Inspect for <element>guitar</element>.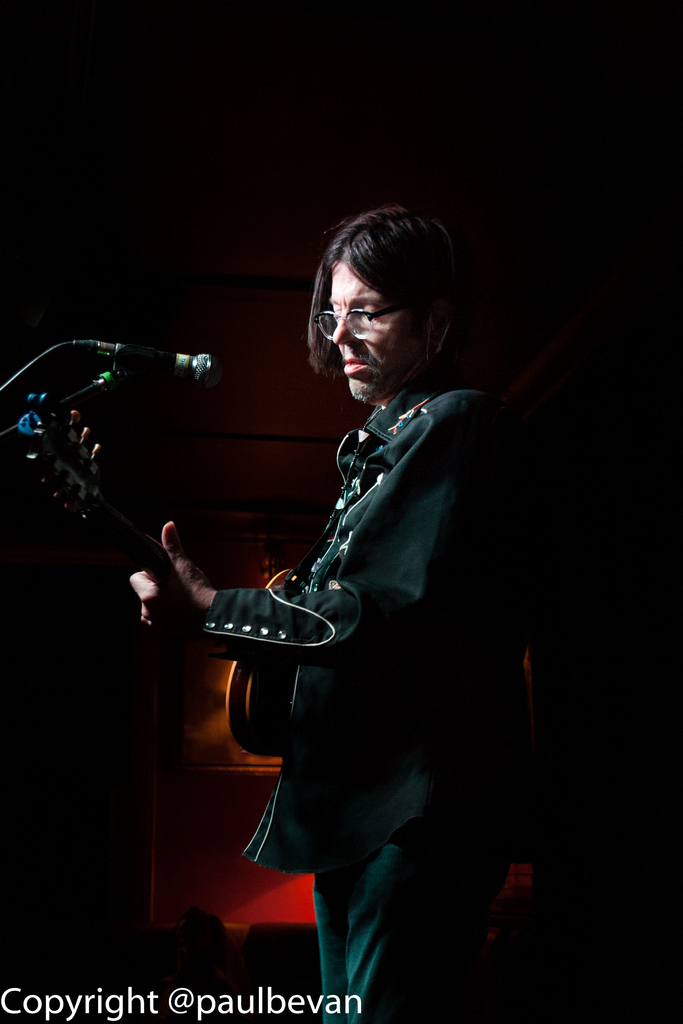
Inspection: (left=0, top=380, right=309, bottom=755).
